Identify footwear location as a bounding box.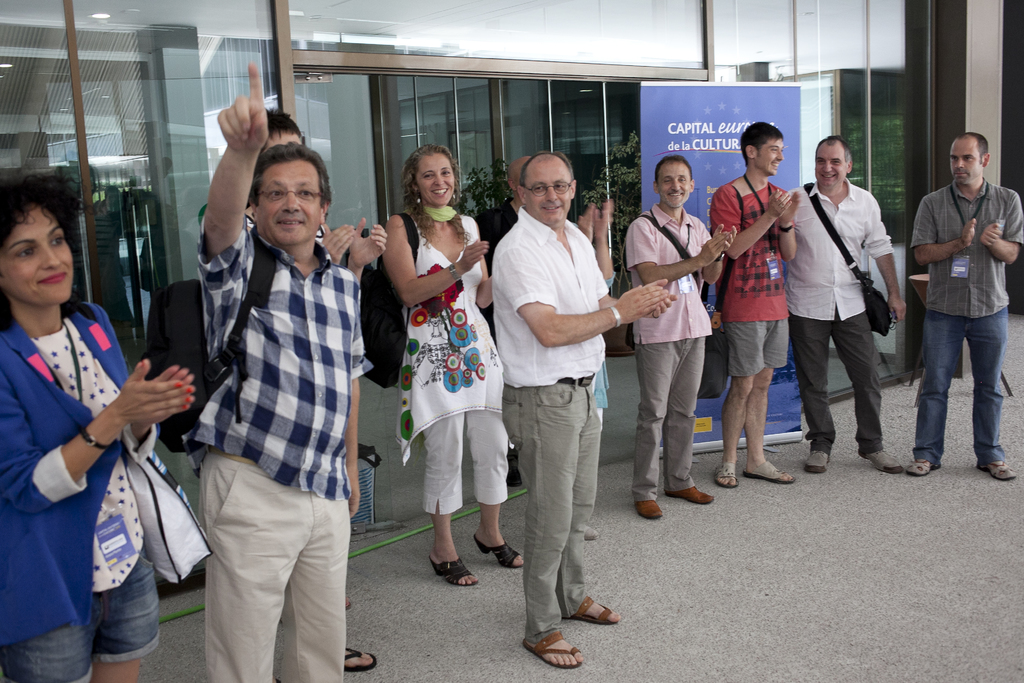
<bbox>979, 458, 1020, 482</bbox>.
